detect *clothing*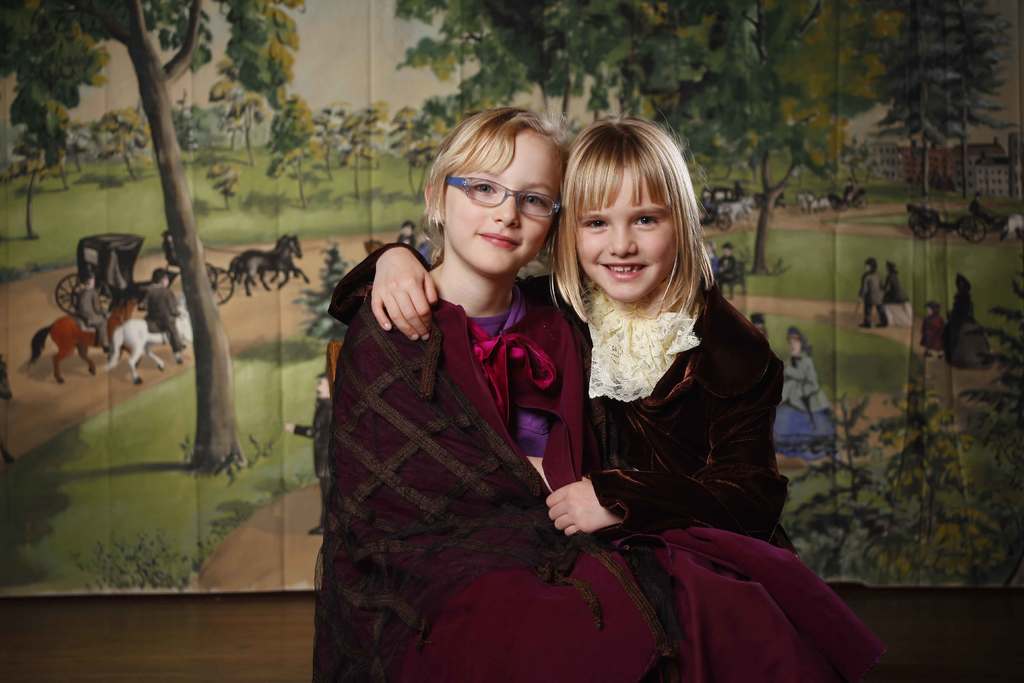
<box>948,285,992,375</box>
